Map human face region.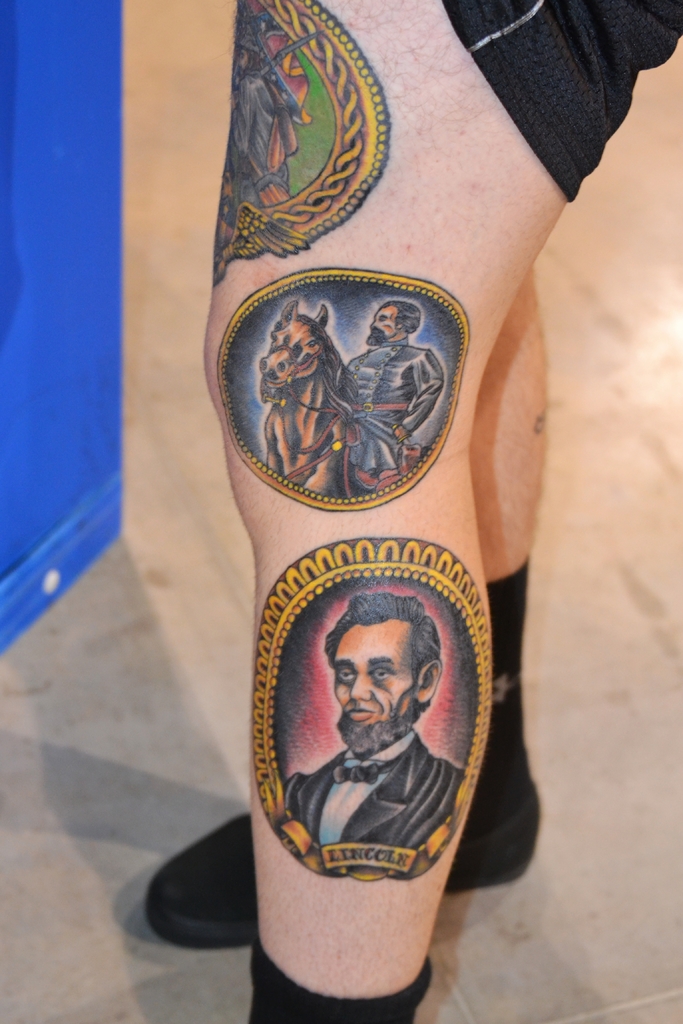
Mapped to detection(371, 302, 397, 339).
